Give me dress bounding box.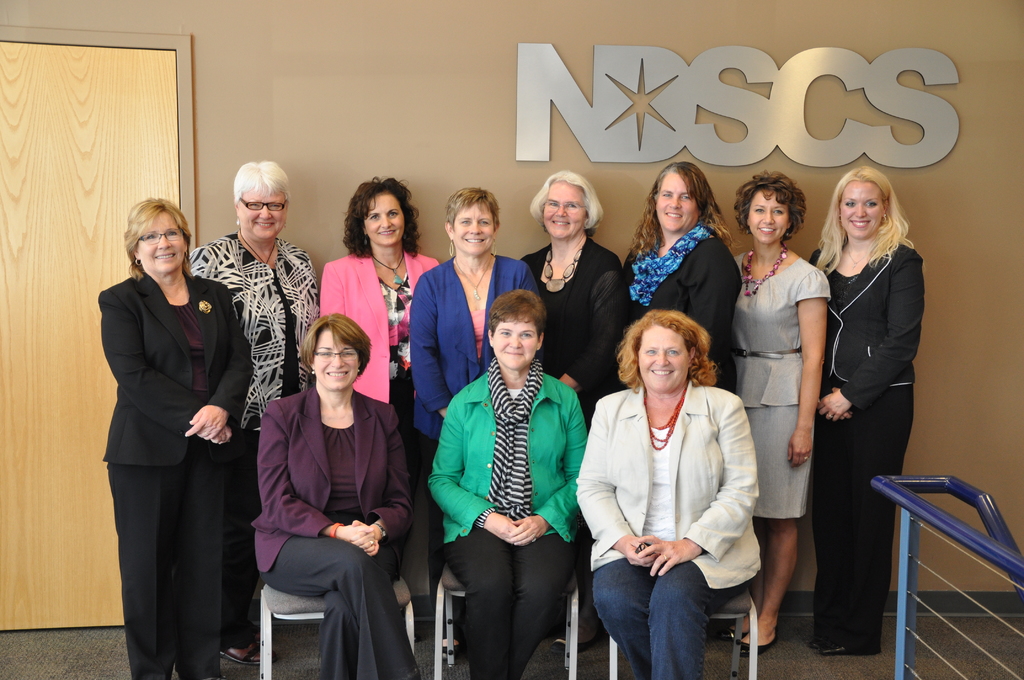
BBox(223, 271, 301, 647).
